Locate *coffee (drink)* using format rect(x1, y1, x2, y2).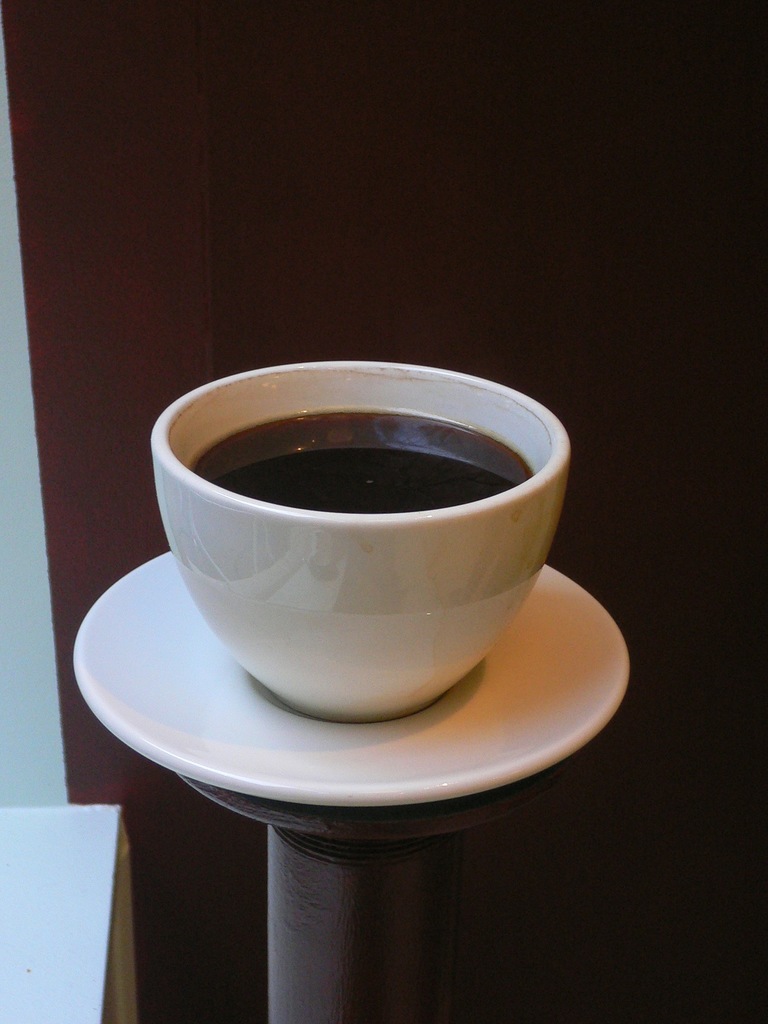
rect(164, 358, 579, 717).
